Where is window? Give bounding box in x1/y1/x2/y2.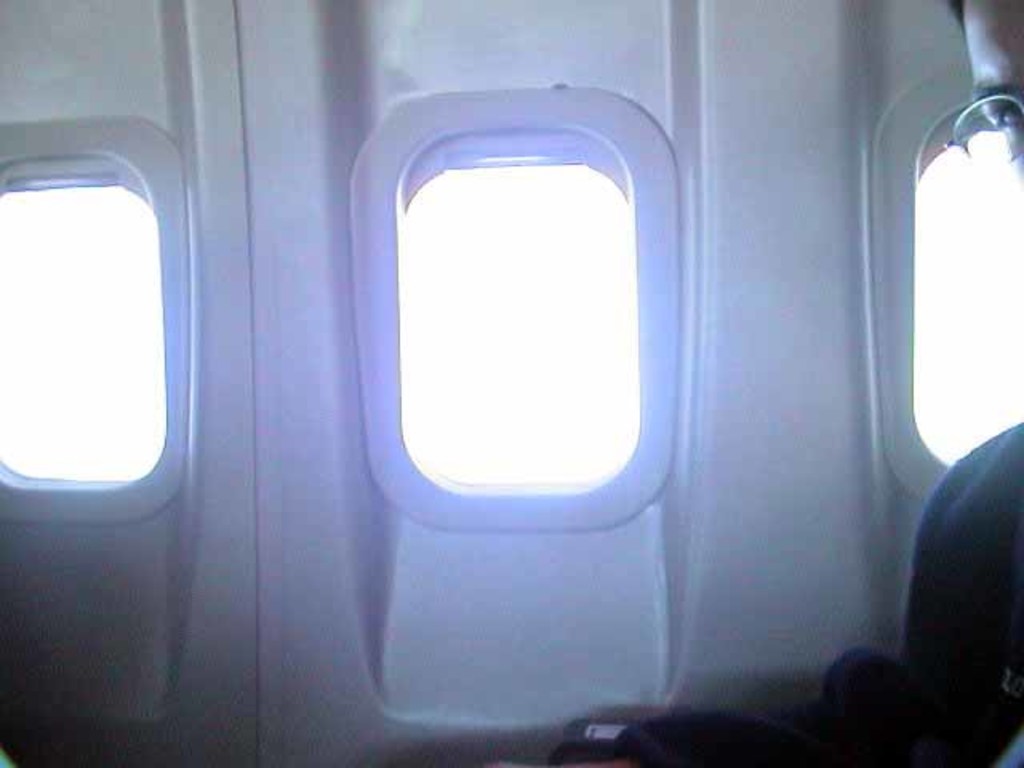
390/106/712/562.
